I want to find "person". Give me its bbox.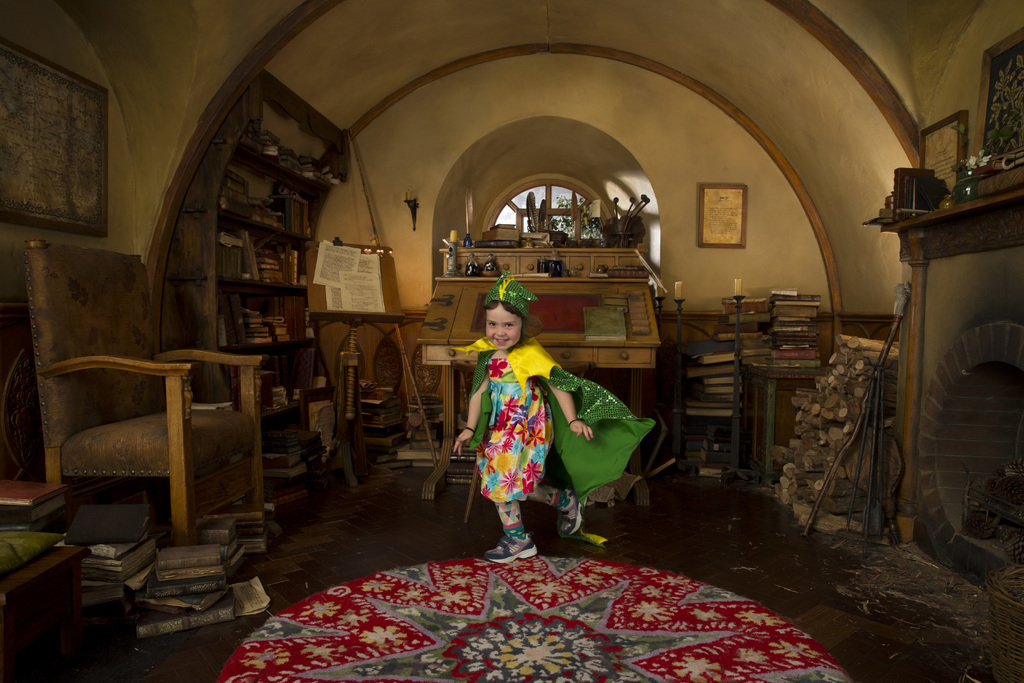
{"left": 452, "top": 273, "right": 660, "bottom": 563}.
